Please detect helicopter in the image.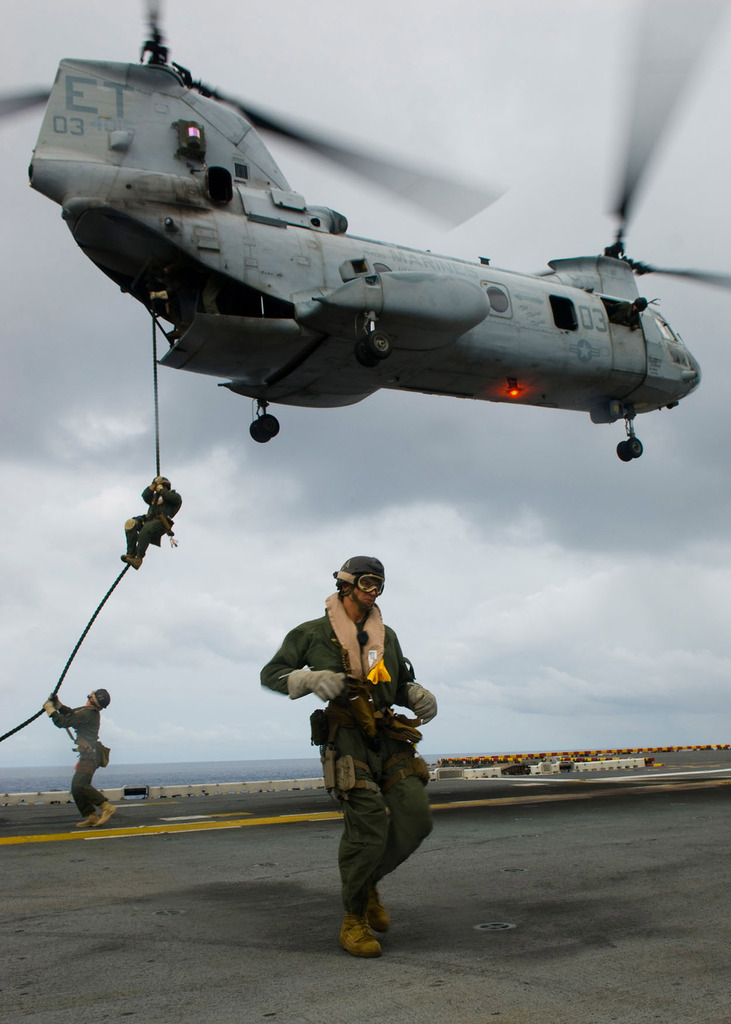
{"x1": 0, "y1": 0, "x2": 730, "y2": 463}.
